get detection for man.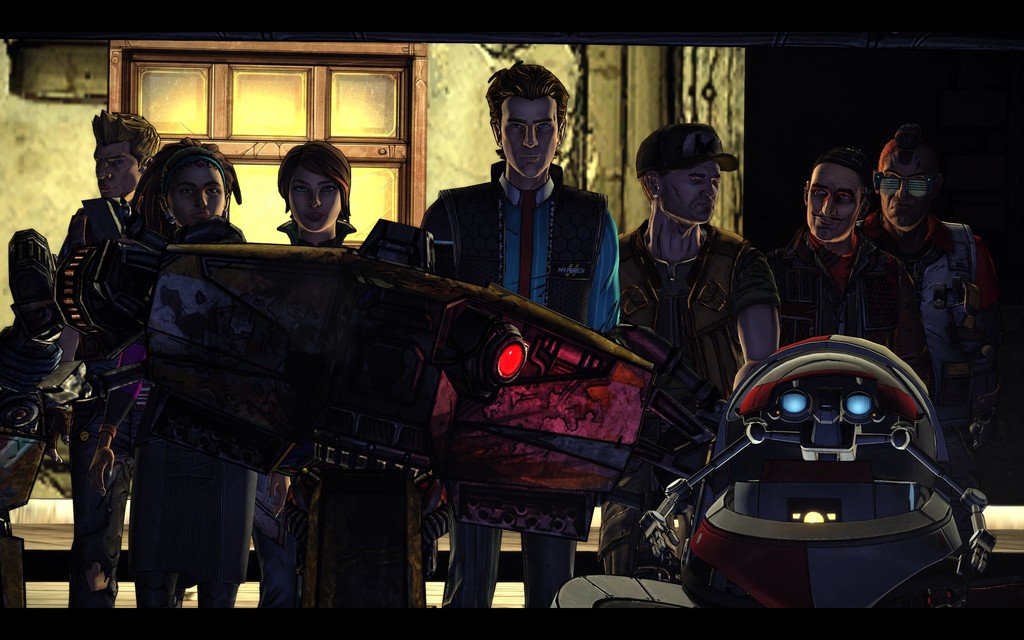
Detection: select_region(60, 103, 169, 639).
